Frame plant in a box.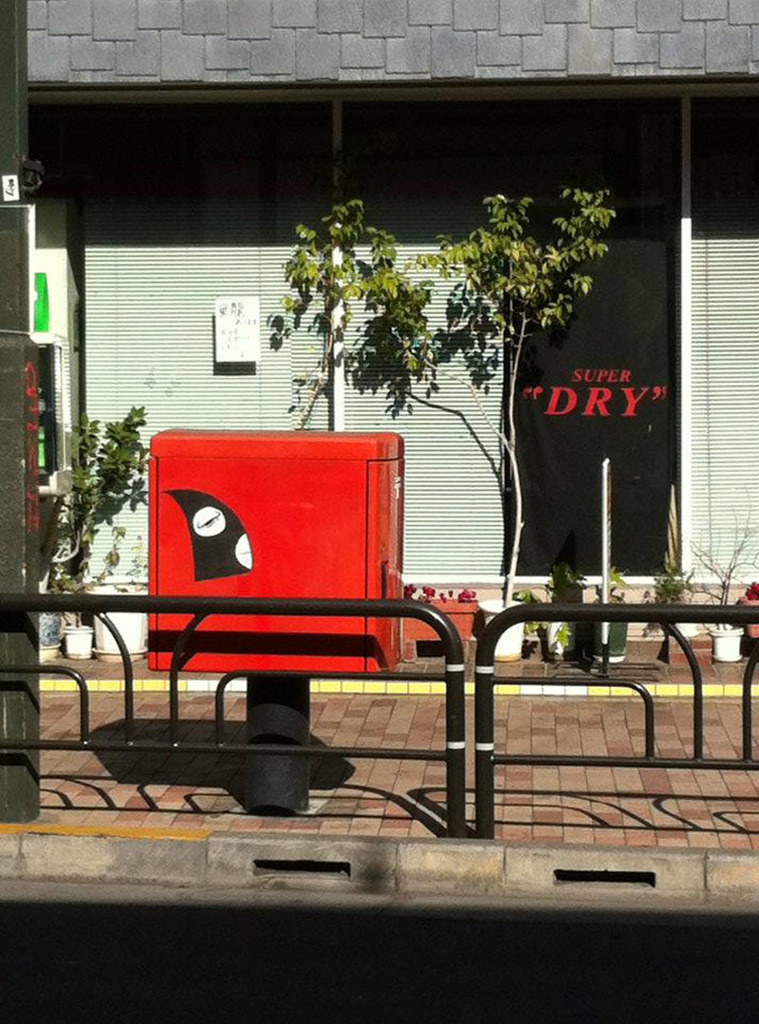
<bbox>417, 578, 480, 603</bbox>.
